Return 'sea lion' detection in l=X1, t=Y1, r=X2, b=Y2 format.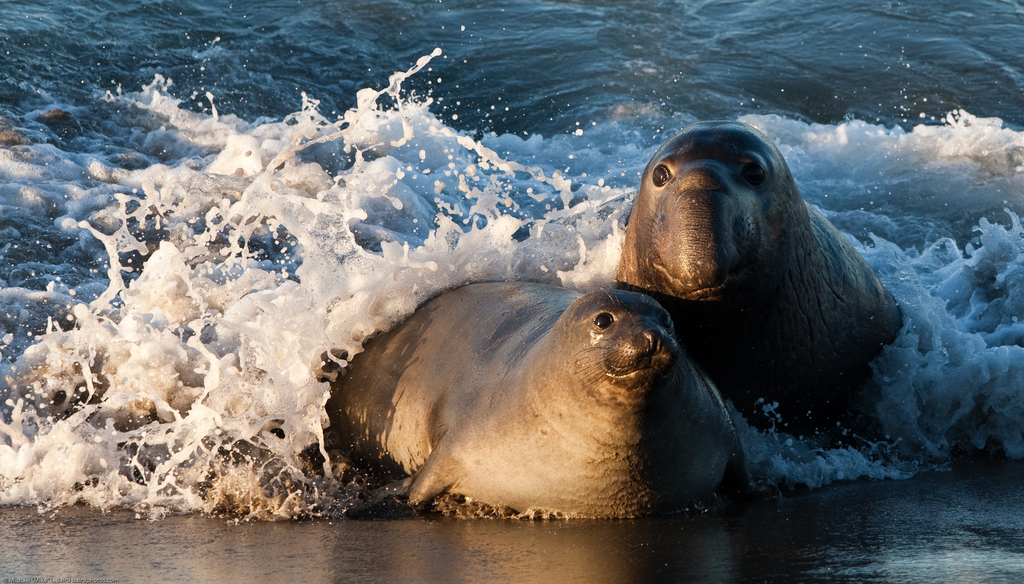
l=332, t=280, r=746, b=523.
